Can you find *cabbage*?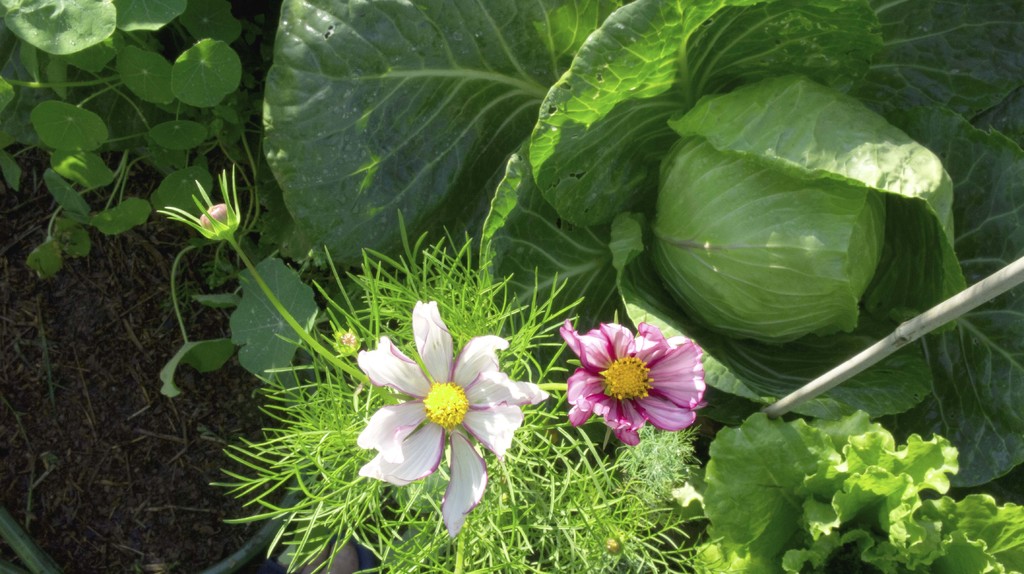
Yes, bounding box: select_region(652, 74, 893, 344).
